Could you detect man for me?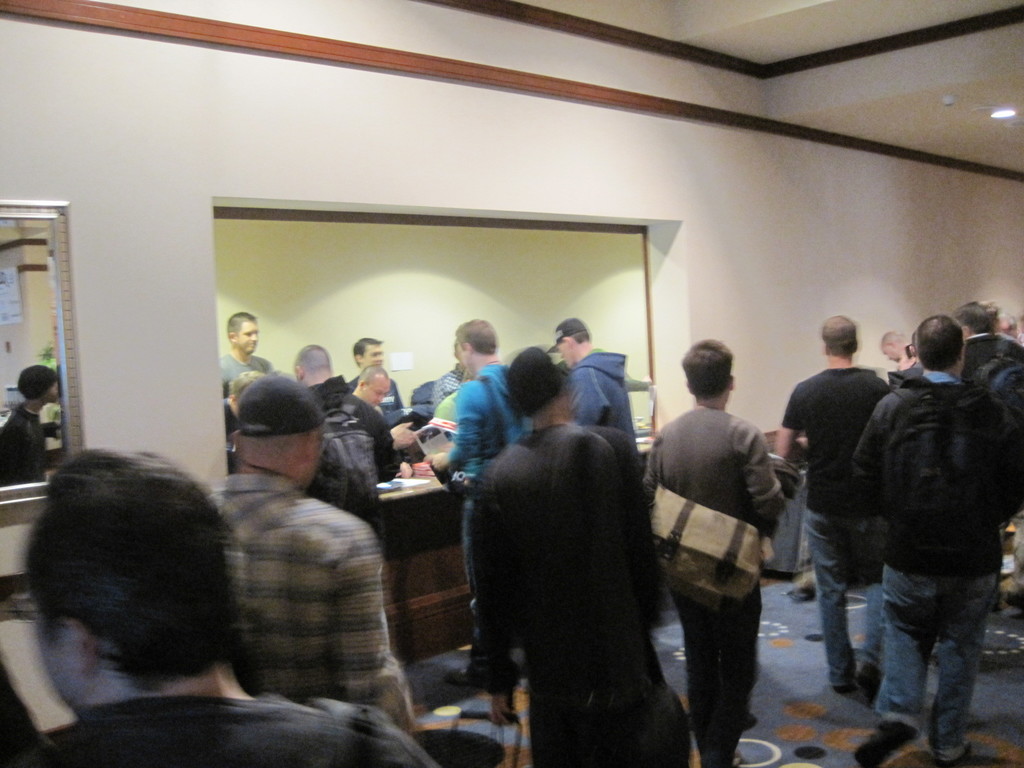
Detection result: {"left": 431, "top": 315, "right": 525, "bottom": 484}.
